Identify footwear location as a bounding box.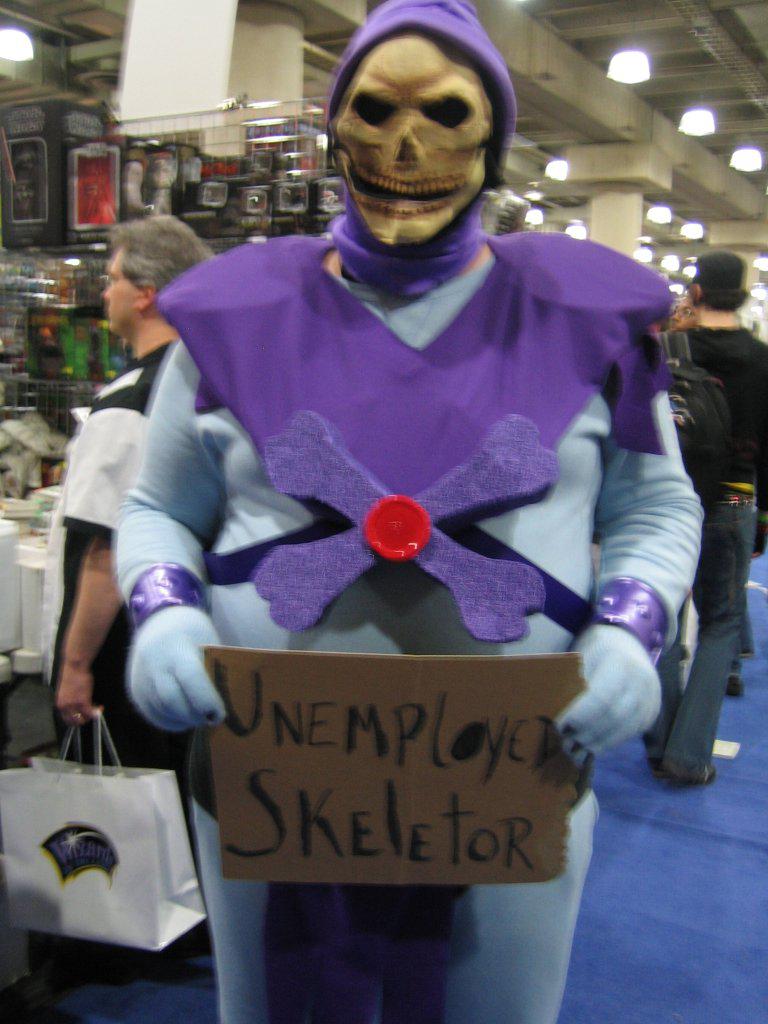
x1=717 y1=651 x2=753 y2=703.
